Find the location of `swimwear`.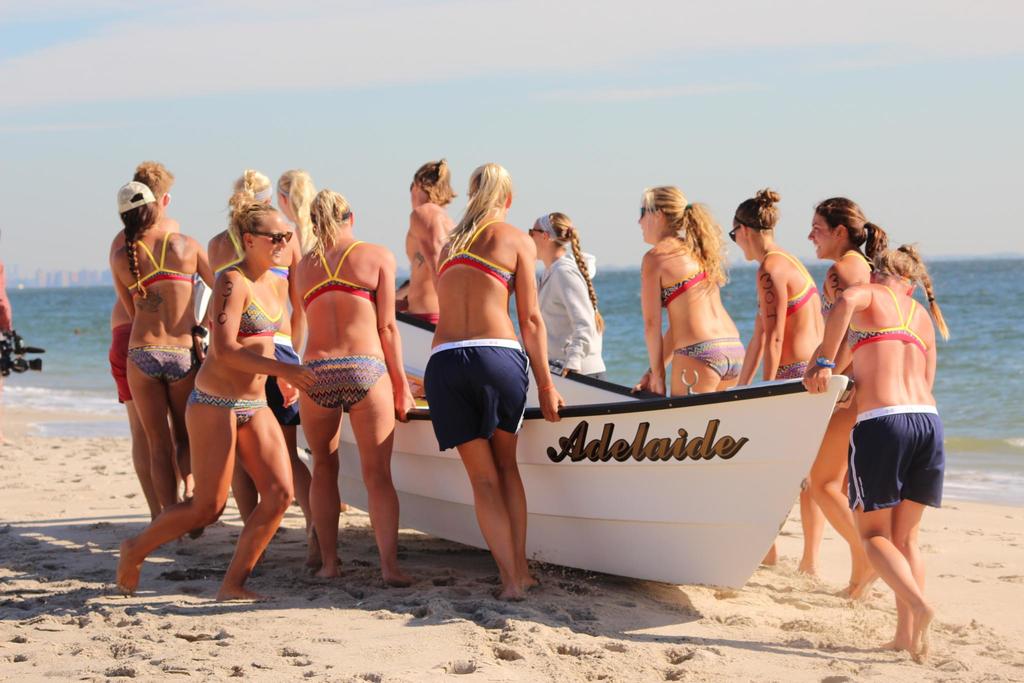
Location: <box>663,242,719,308</box>.
